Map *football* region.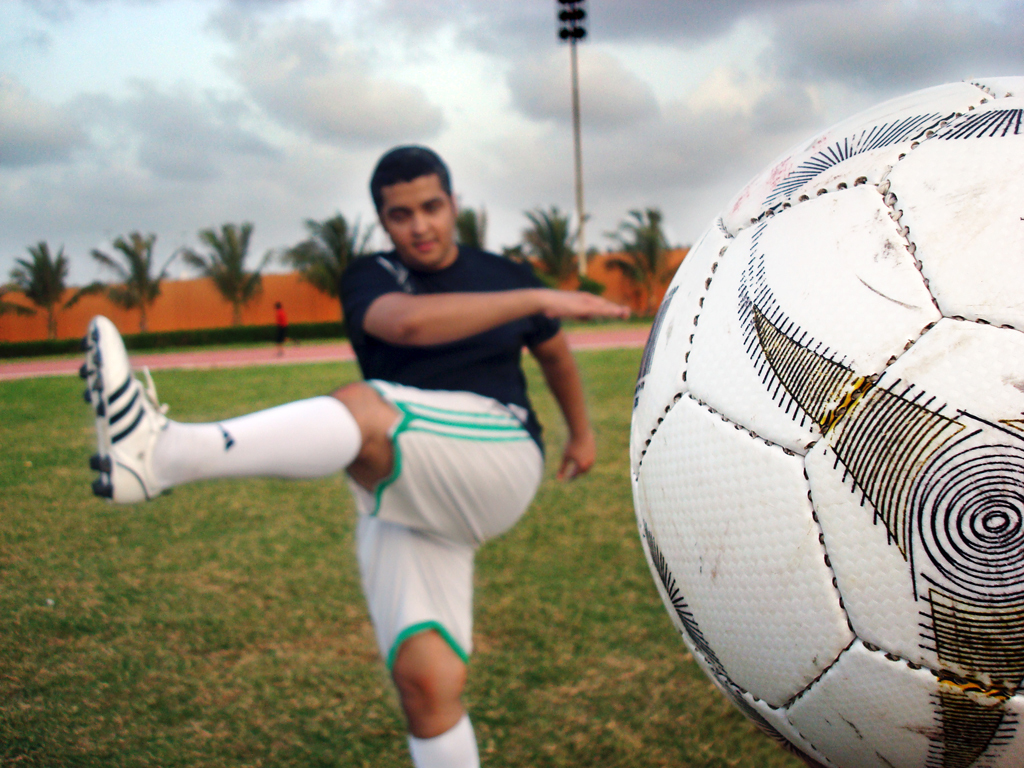
Mapped to 628 68 1023 767.
